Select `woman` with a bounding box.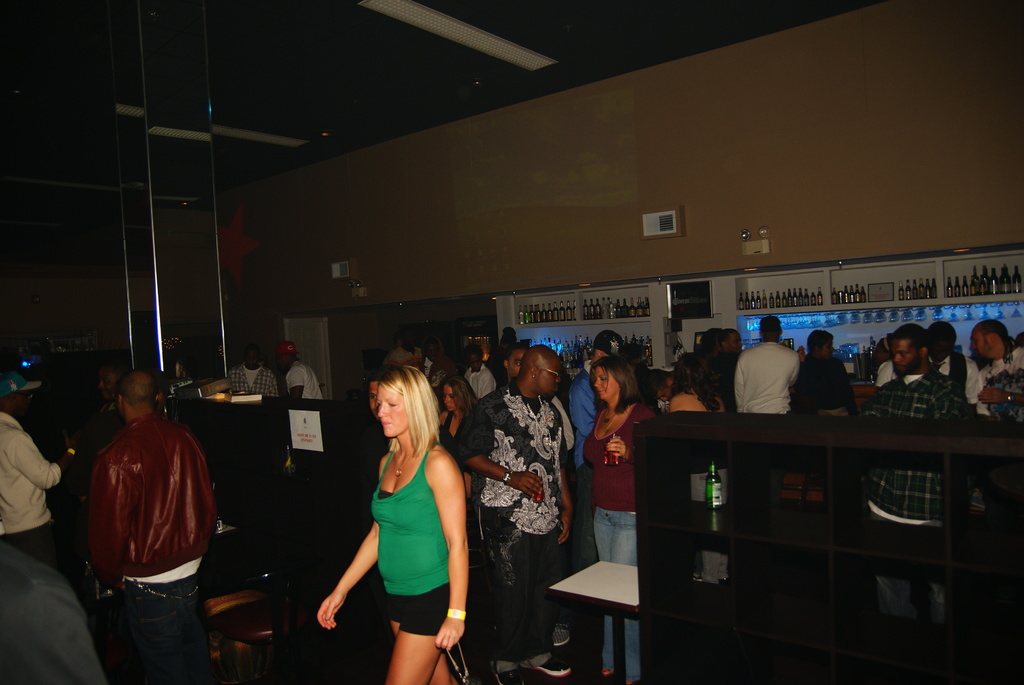
rect(308, 377, 492, 665).
